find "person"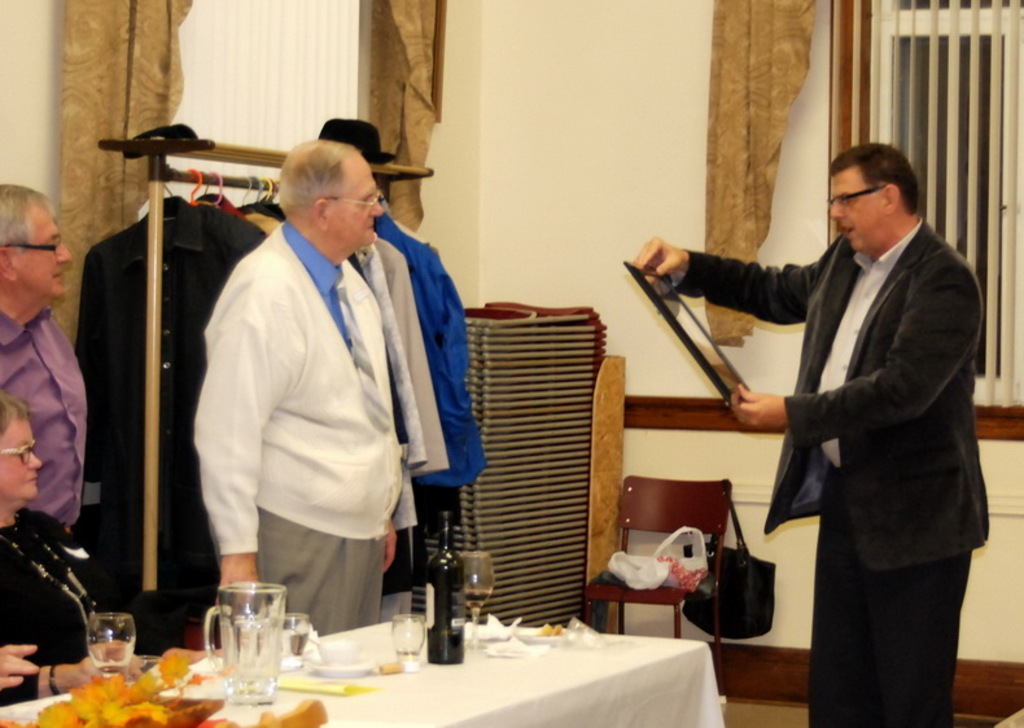
box=[0, 180, 87, 532]
